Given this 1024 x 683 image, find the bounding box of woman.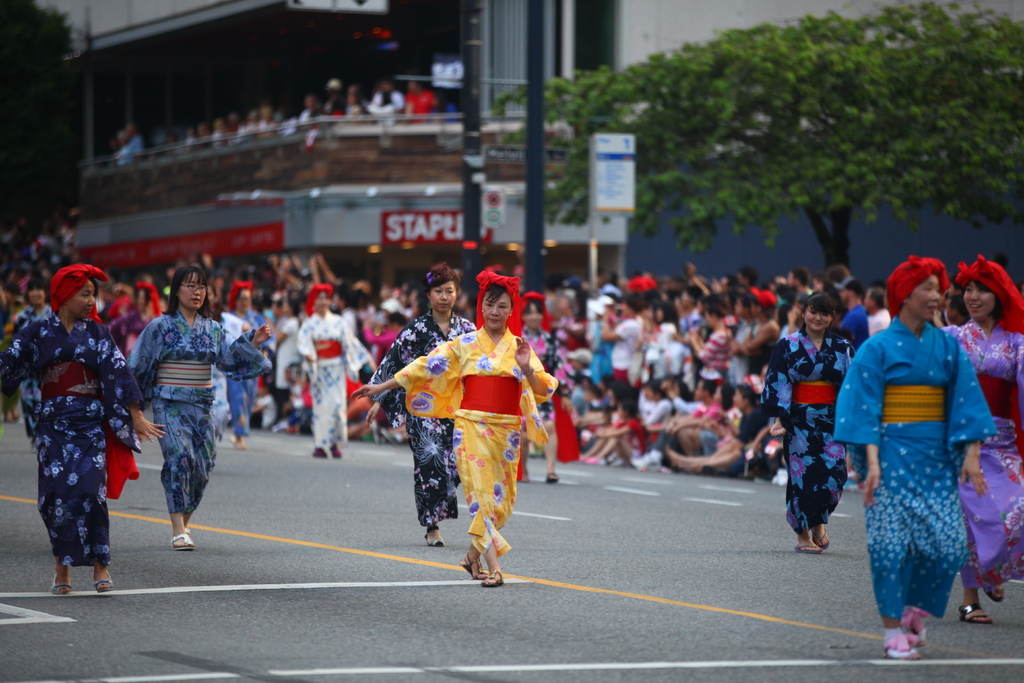
bbox=[292, 281, 381, 457].
